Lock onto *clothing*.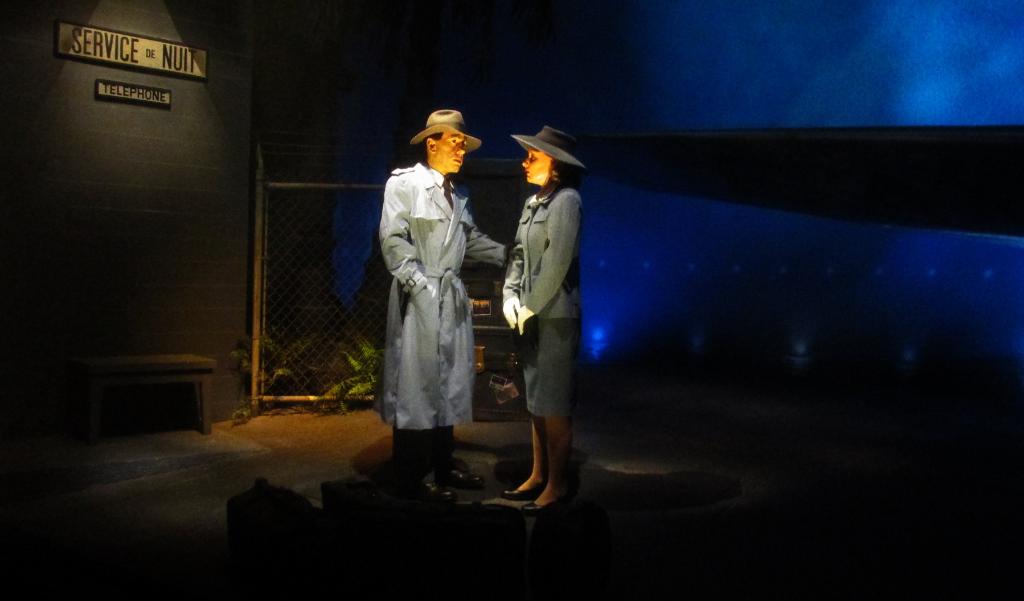
Locked: (371,137,484,476).
